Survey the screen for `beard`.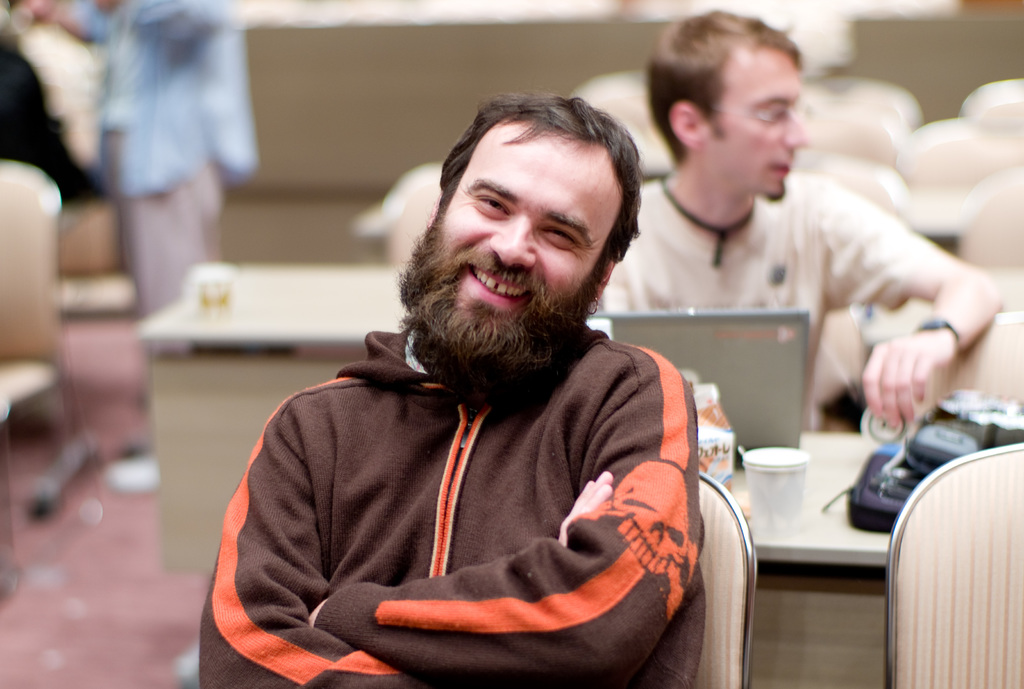
Survey found: Rect(397, 215, 600, 387).
